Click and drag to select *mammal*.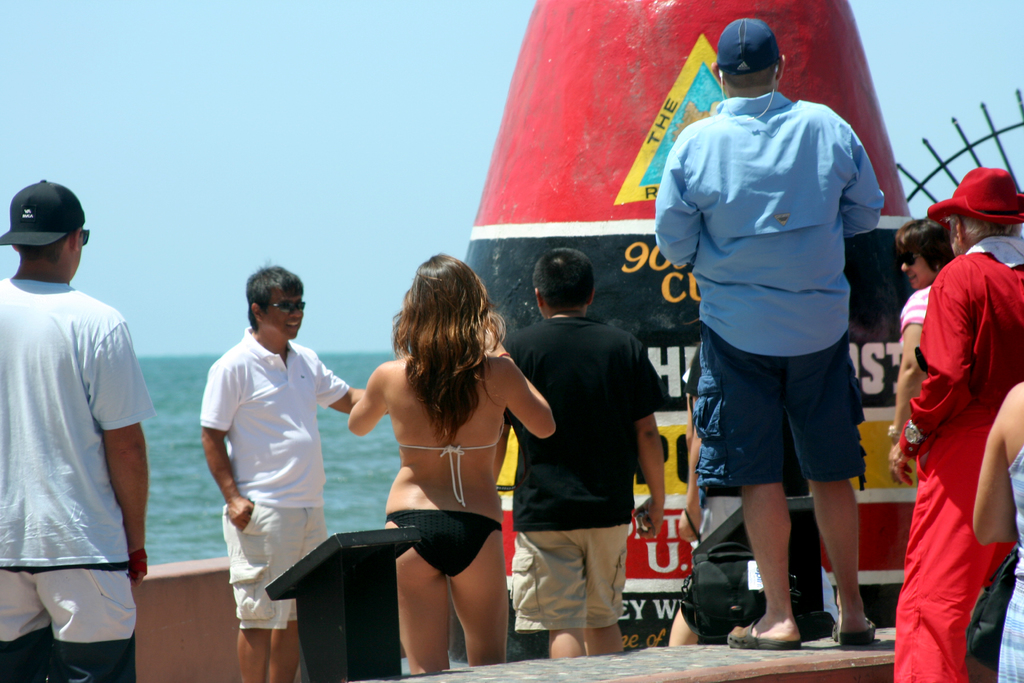
Selection: detection(345, 251, 556, 671).
